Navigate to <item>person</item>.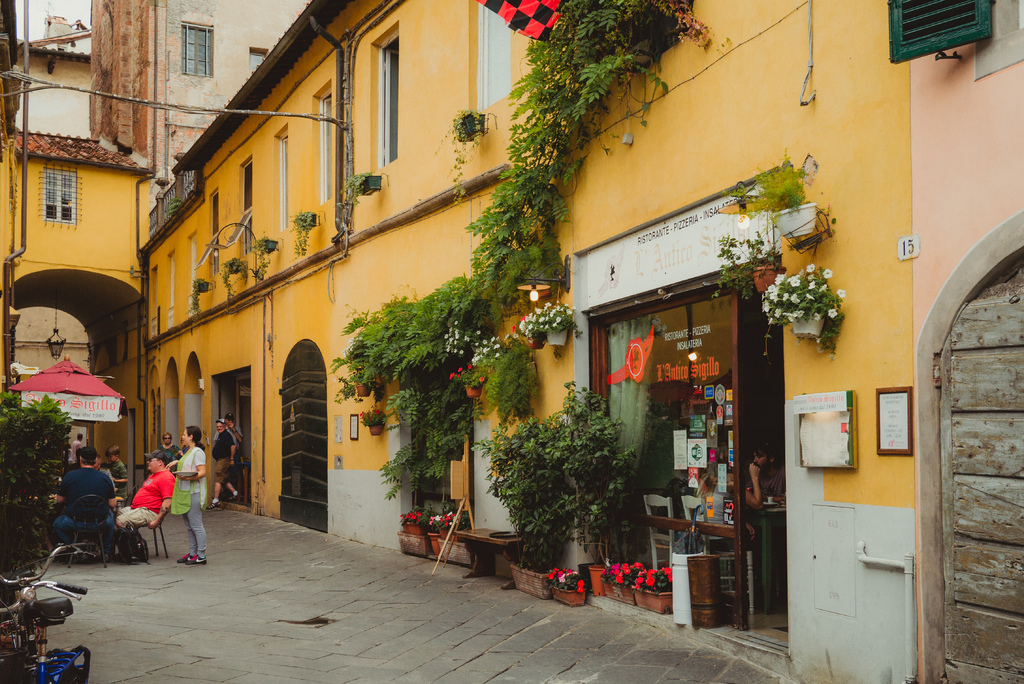
Navigation target: <bbox>159, 434, 182, 467</bbox>.
